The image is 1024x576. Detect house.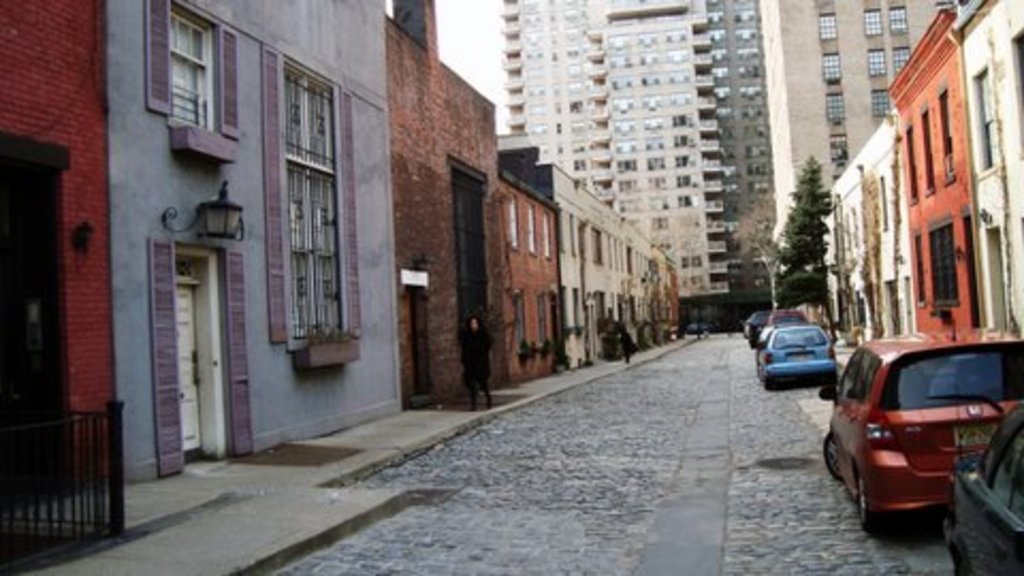
Detection: region(905, 0, 975, 365).
